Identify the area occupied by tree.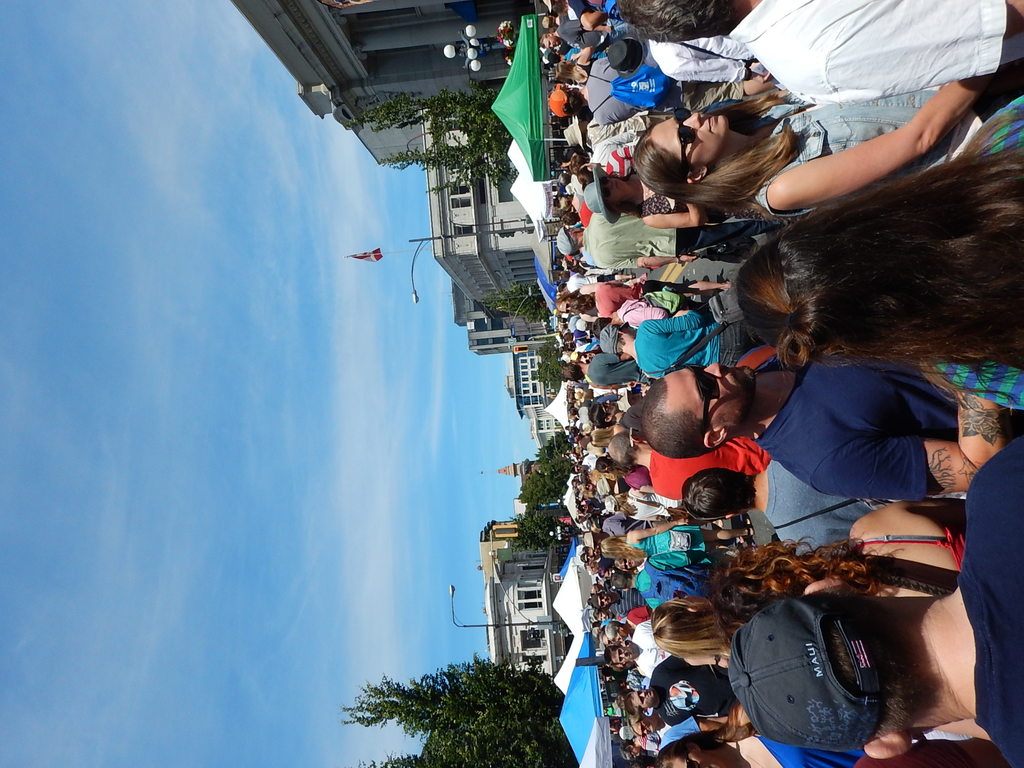
Area: [536,427,578,452].
